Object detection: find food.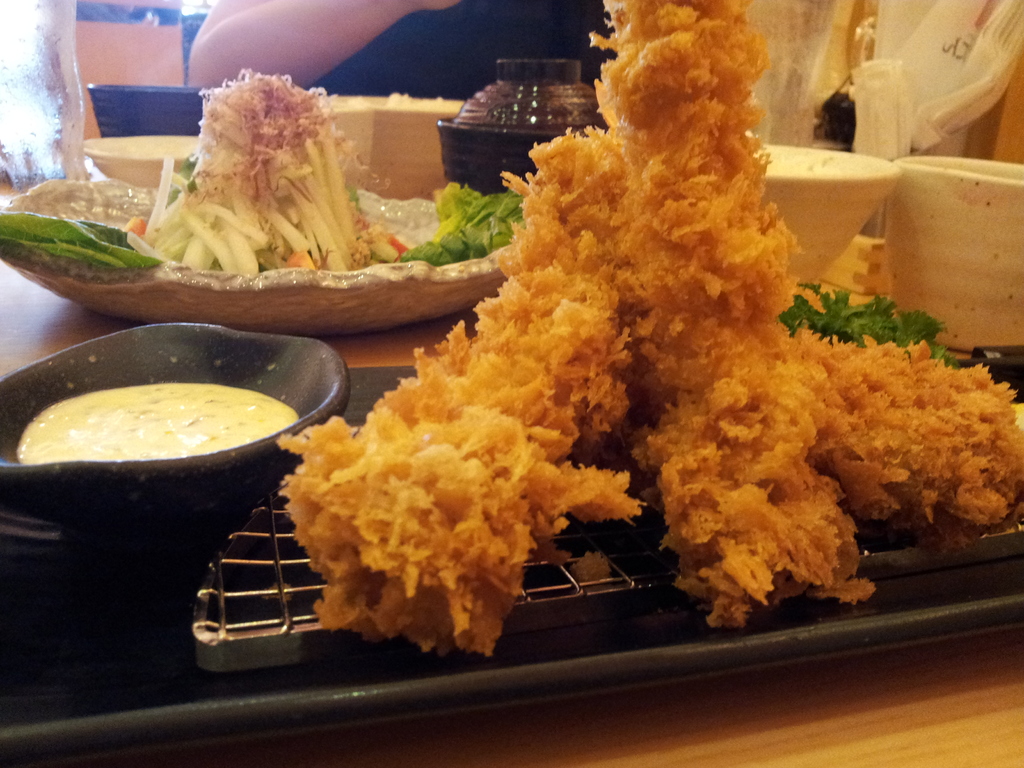
{"left": 19, "top": 385, "right": 302, "bottom": 456}.
